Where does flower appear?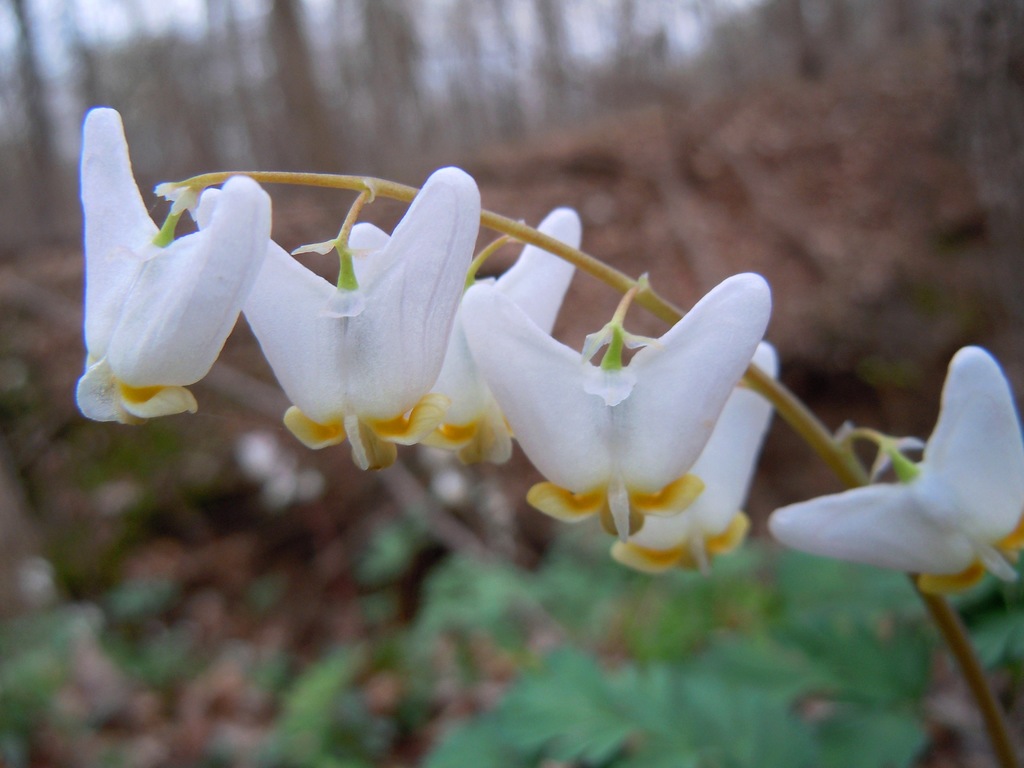
Appears at l=193, t=170, r=486, b=467.
